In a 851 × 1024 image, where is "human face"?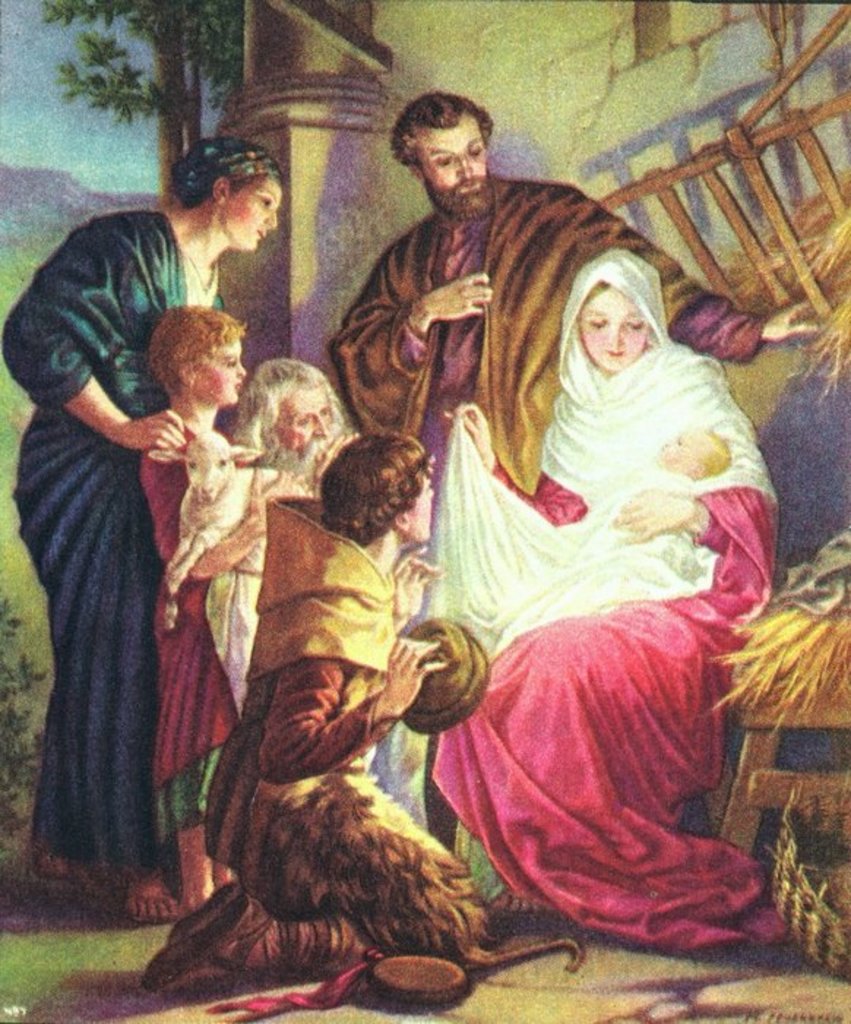
select_region(200, 332, 244, 407).
